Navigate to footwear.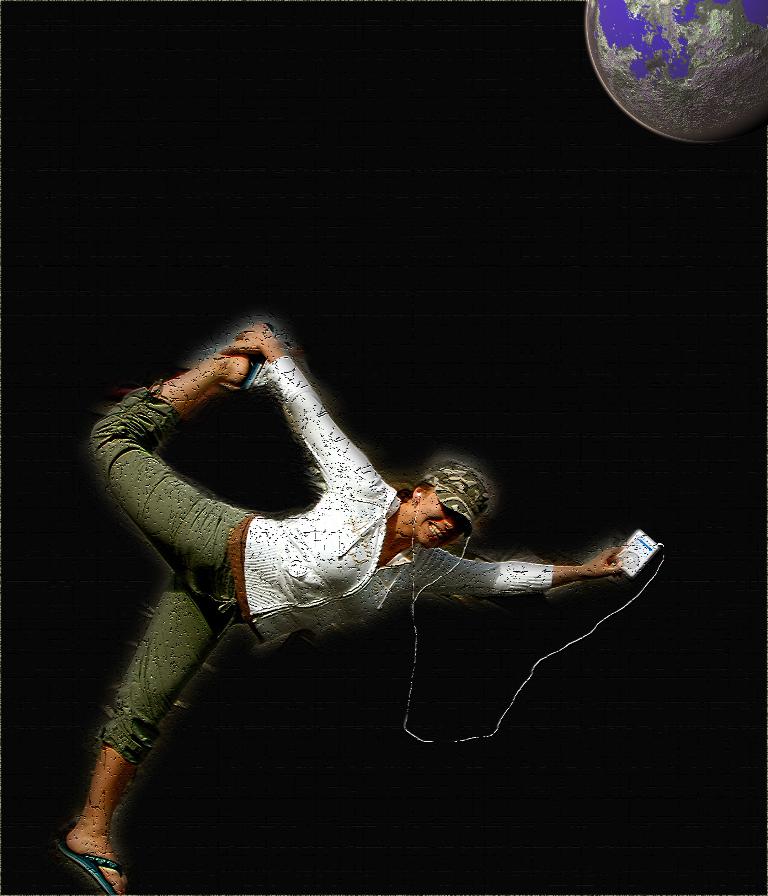
Navigation target: pyautogui.locateOnScreen(44, 801, 129, 883).
